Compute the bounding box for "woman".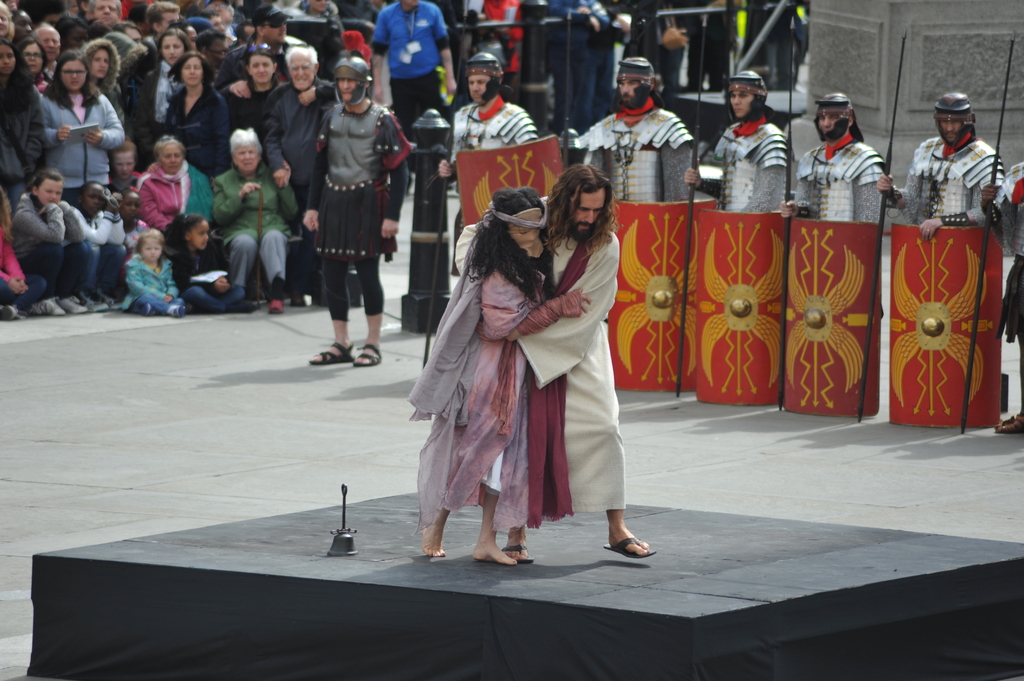
crop(162, 55, 234, 173).
